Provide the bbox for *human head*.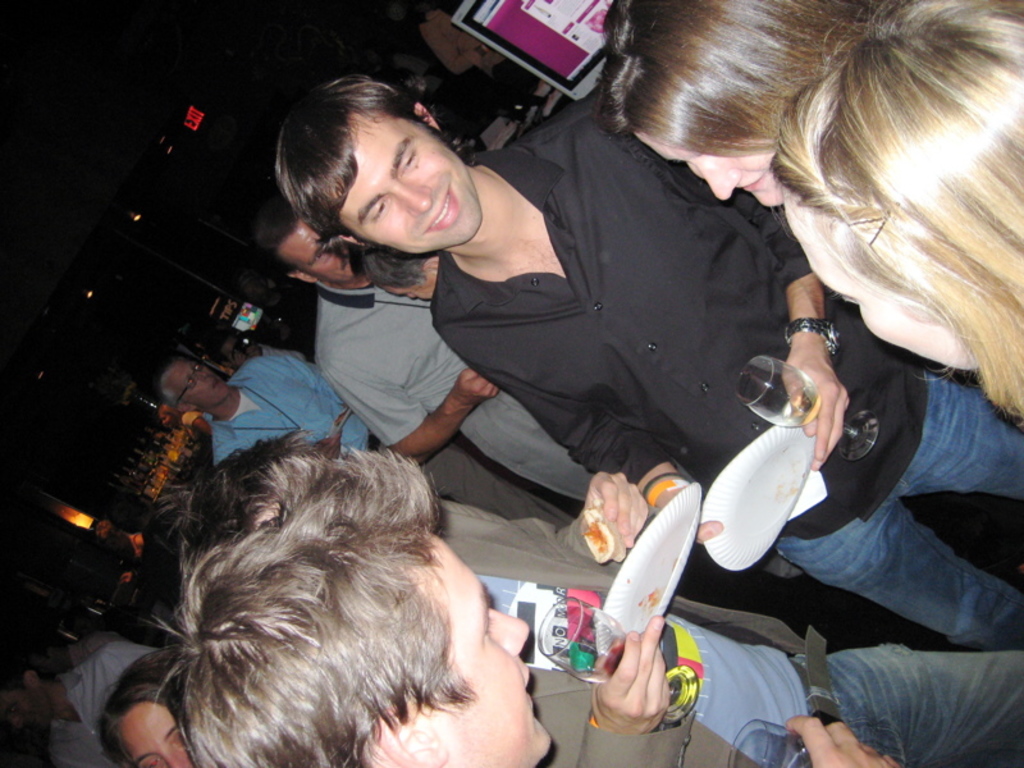
bbox(100, 649, 198, 767).
